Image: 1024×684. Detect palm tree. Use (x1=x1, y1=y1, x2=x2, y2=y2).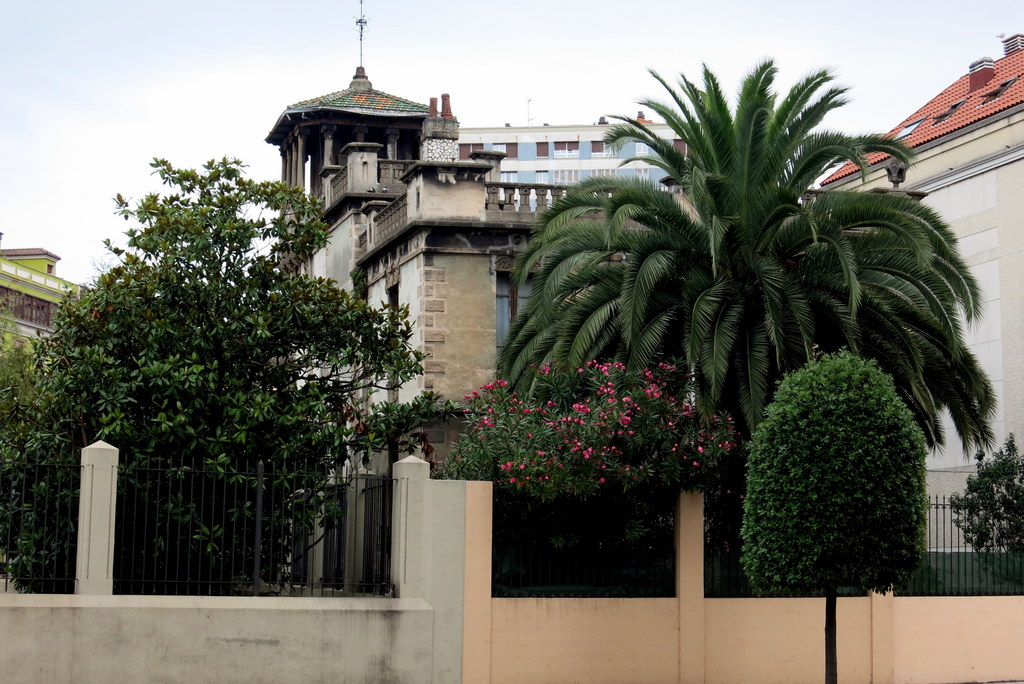
(x1=787, y1=221, x2=965, y2=541).
